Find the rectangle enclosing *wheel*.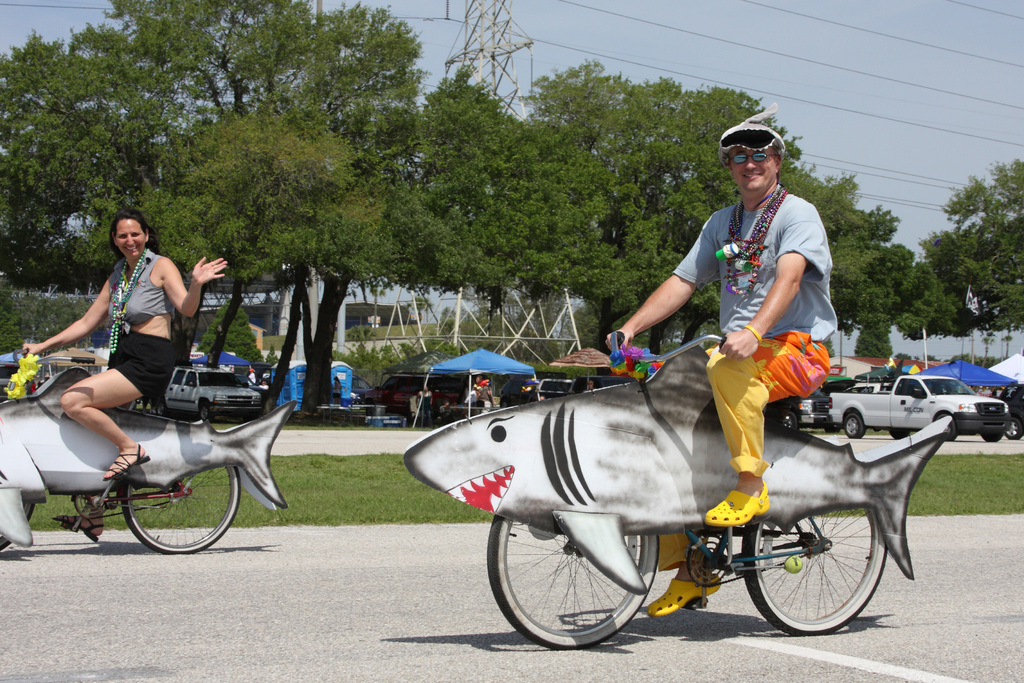
980:420:1014:445.
